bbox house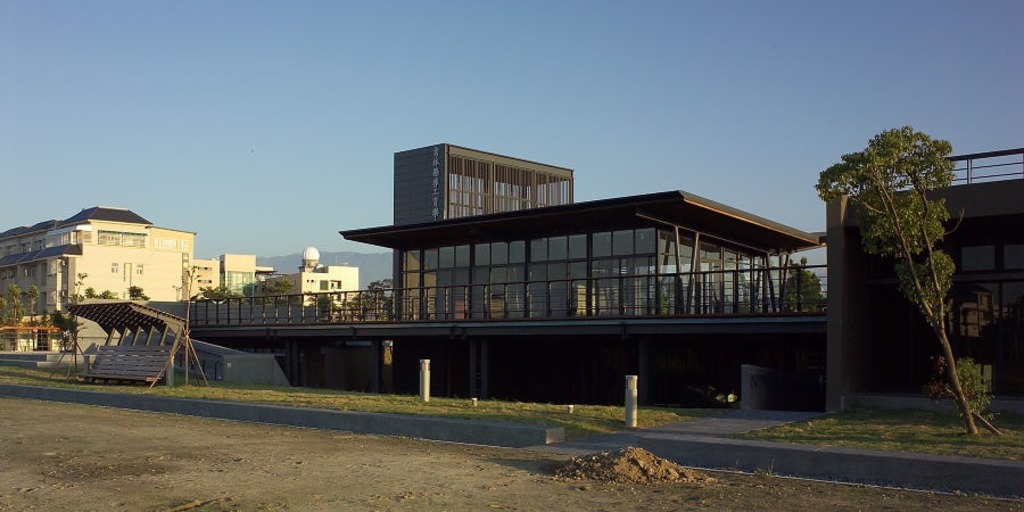
<bbox>824, 148, 1023, 414</bbox>
